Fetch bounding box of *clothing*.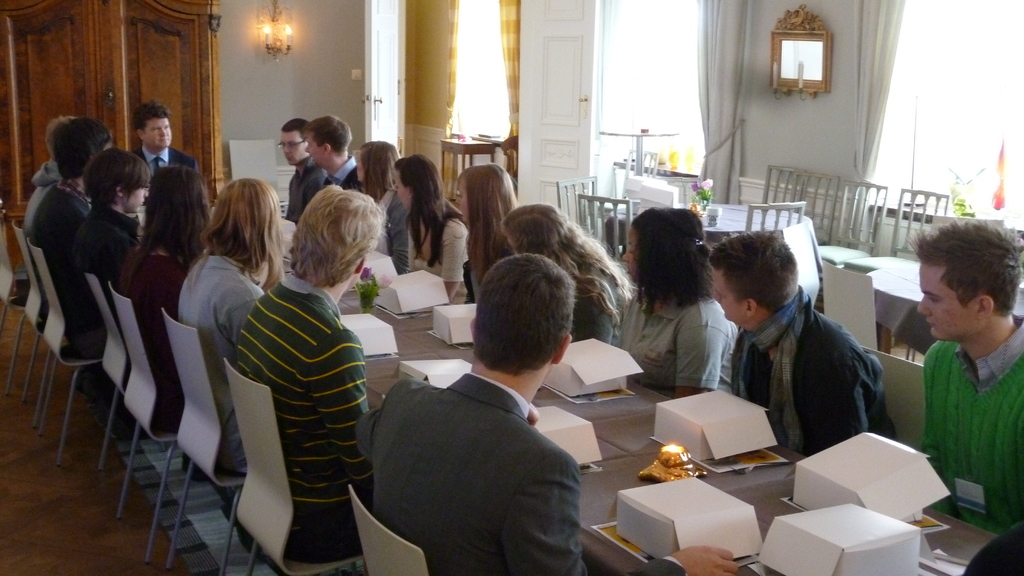
Bbox: pyautogui.locateOnScreen(230, 268, 368, 557).
